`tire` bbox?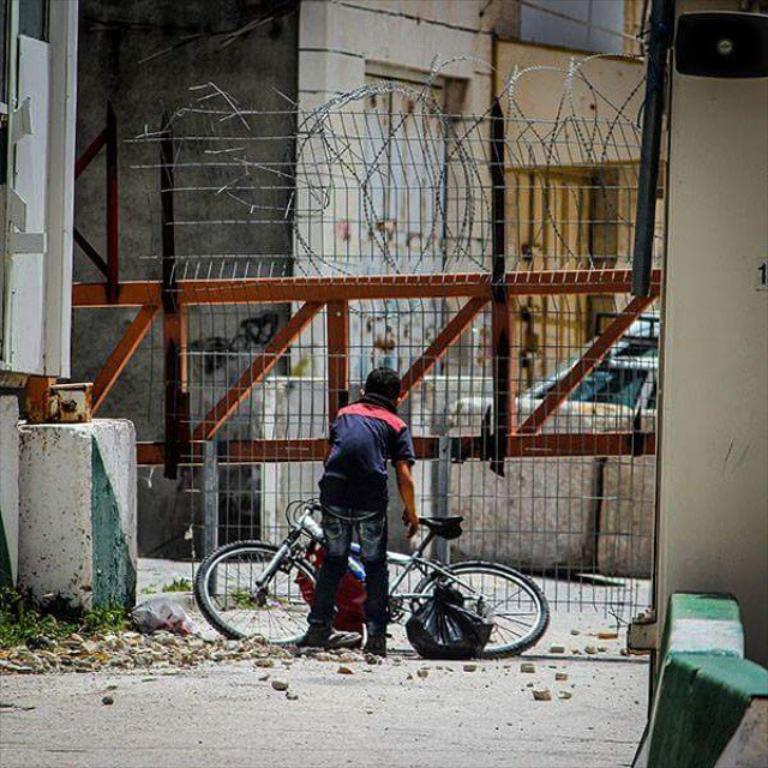
BBox(407, 559, 548, 660)
